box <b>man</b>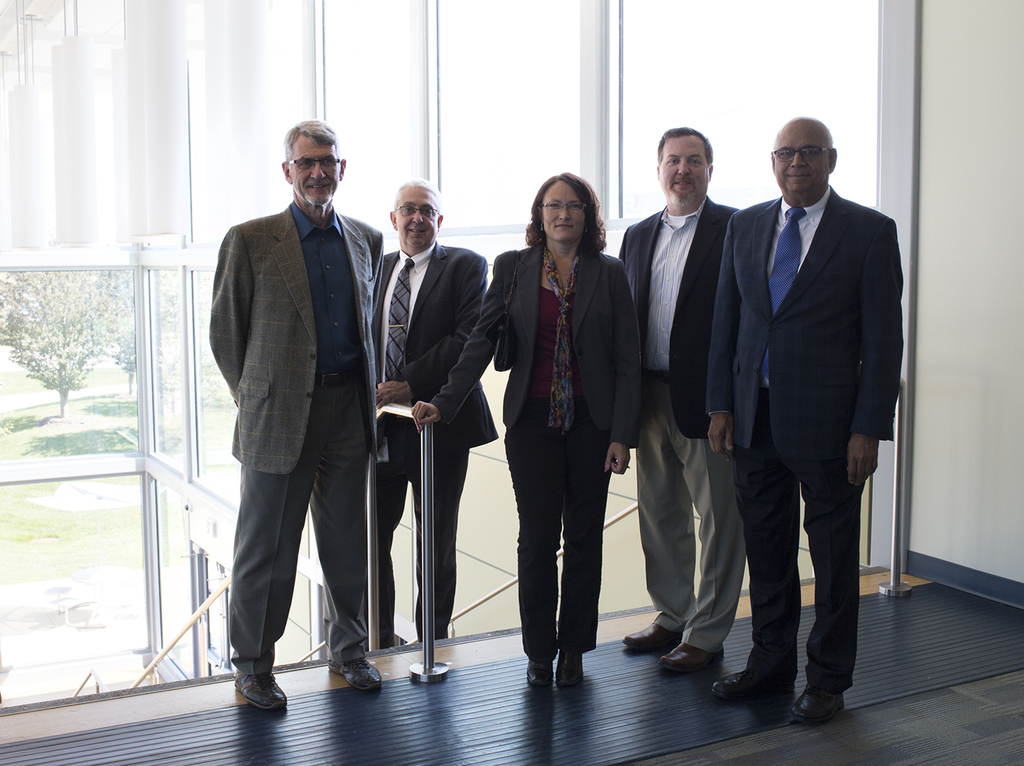
x1=613, y1=124, x2=744, y2=677
